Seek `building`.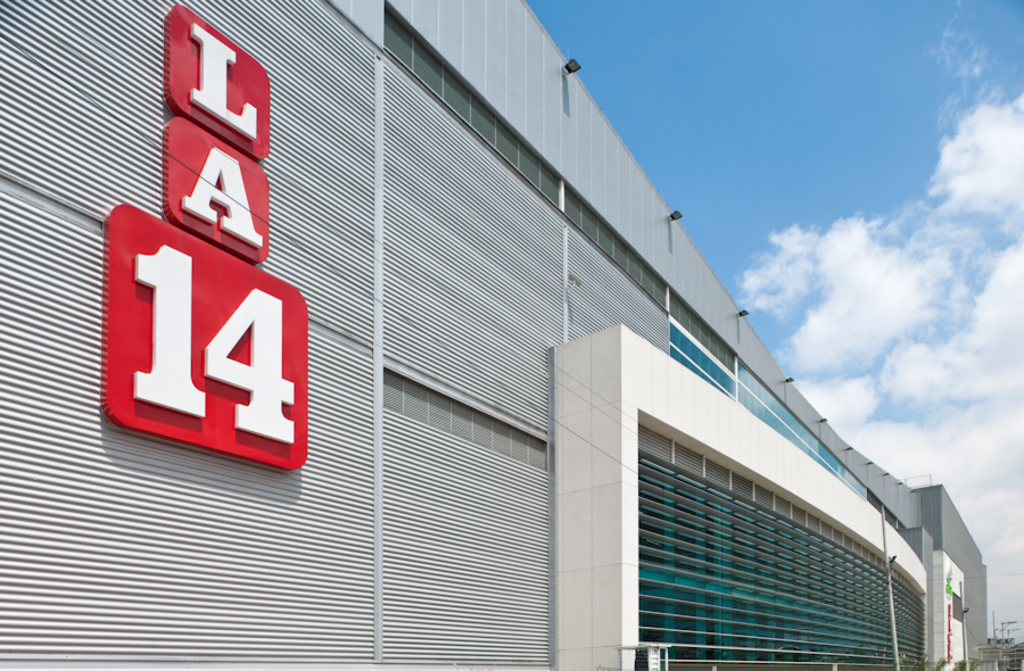
{"x1": 0, "y1": 0, "x2": 989, "y2": 670}.
